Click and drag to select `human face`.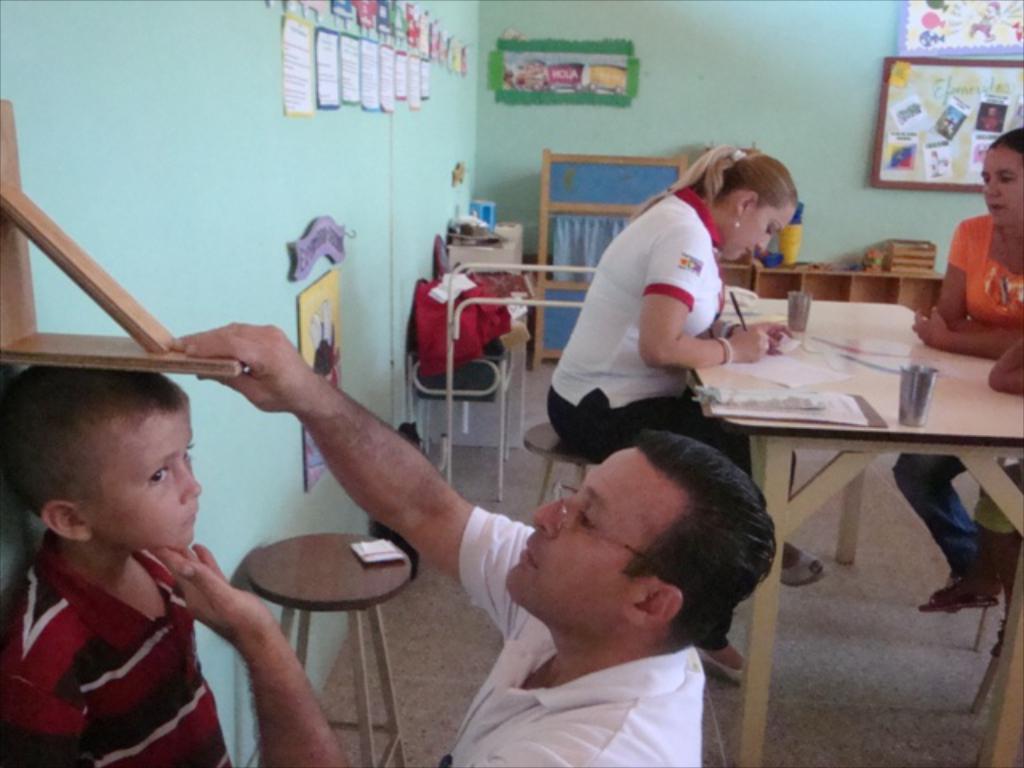
Selection: l=94, t=406, r=203, b=552.
